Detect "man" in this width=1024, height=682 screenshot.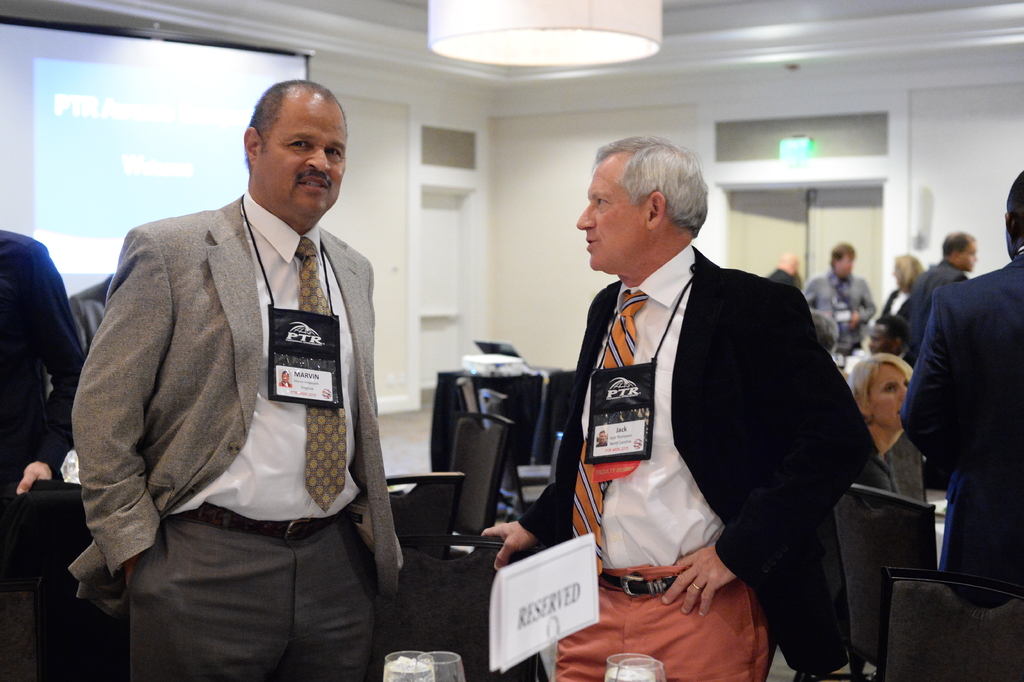
Detection: (0, 219, 87, 681).
